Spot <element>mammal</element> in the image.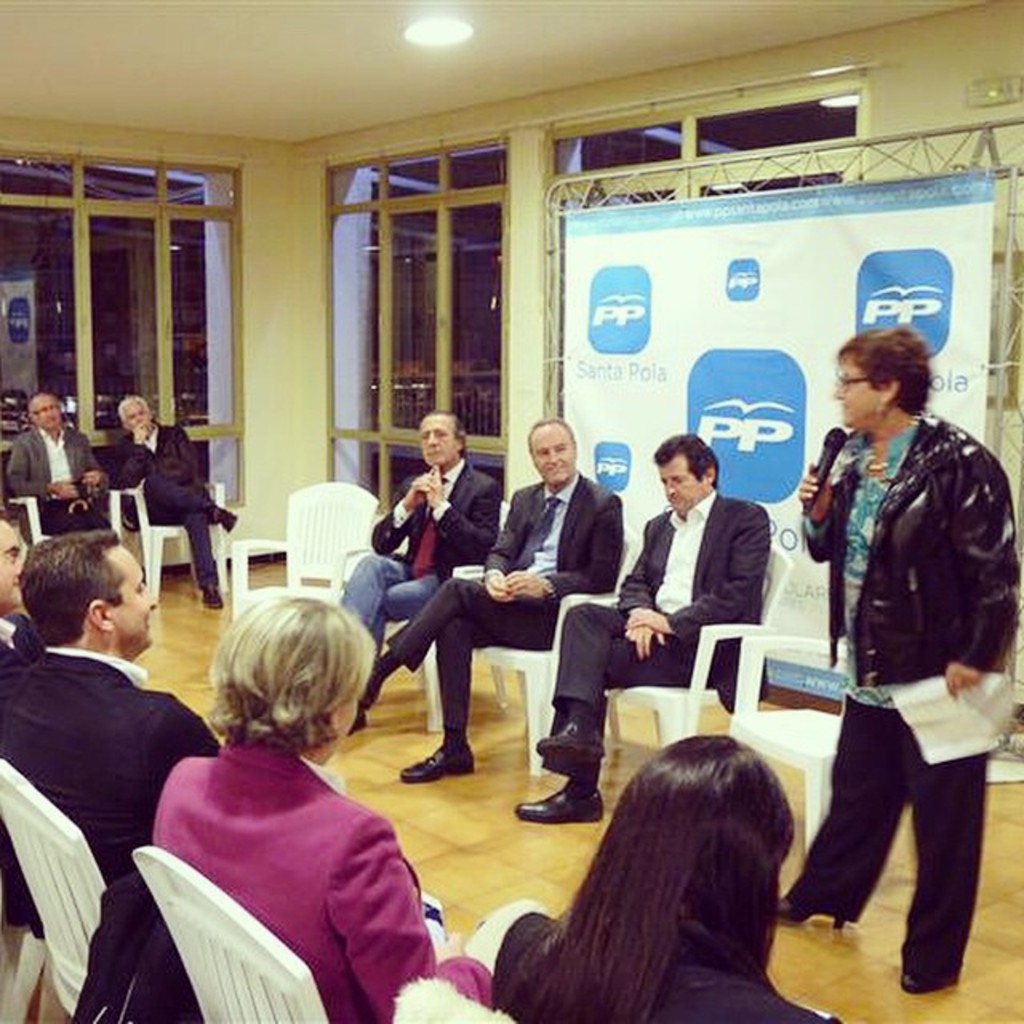
<element>mammal</element> found at box(5, 522, 218, 896).
